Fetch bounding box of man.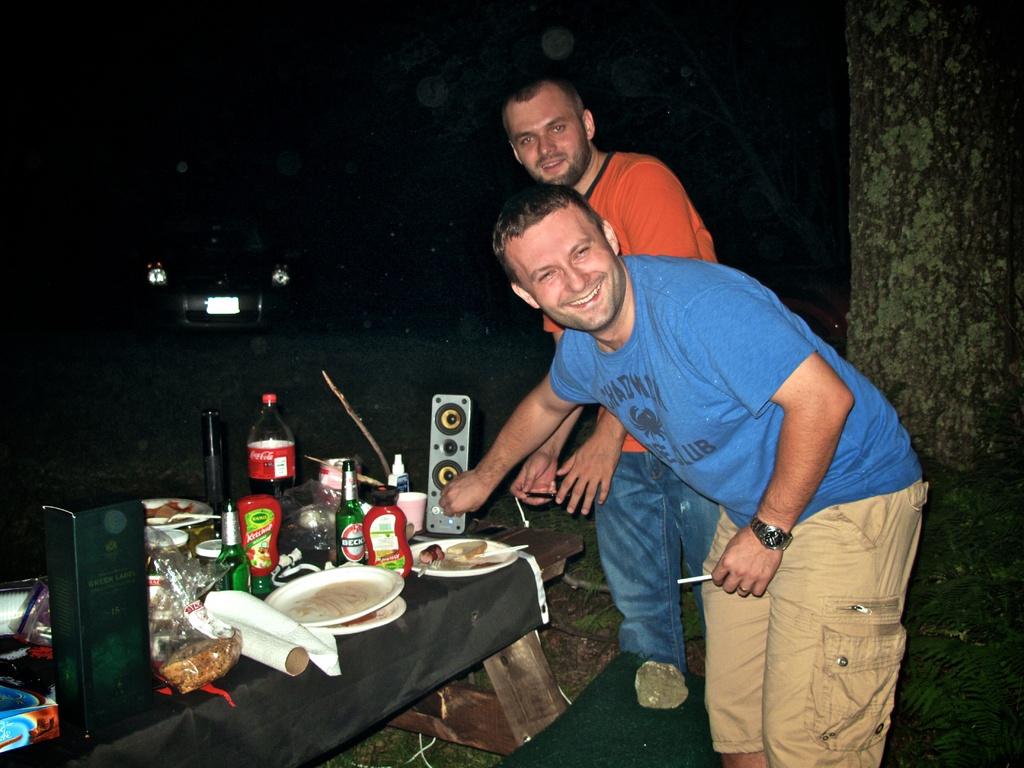
Bbox: <region>440, 184, 924, 767</region>.
